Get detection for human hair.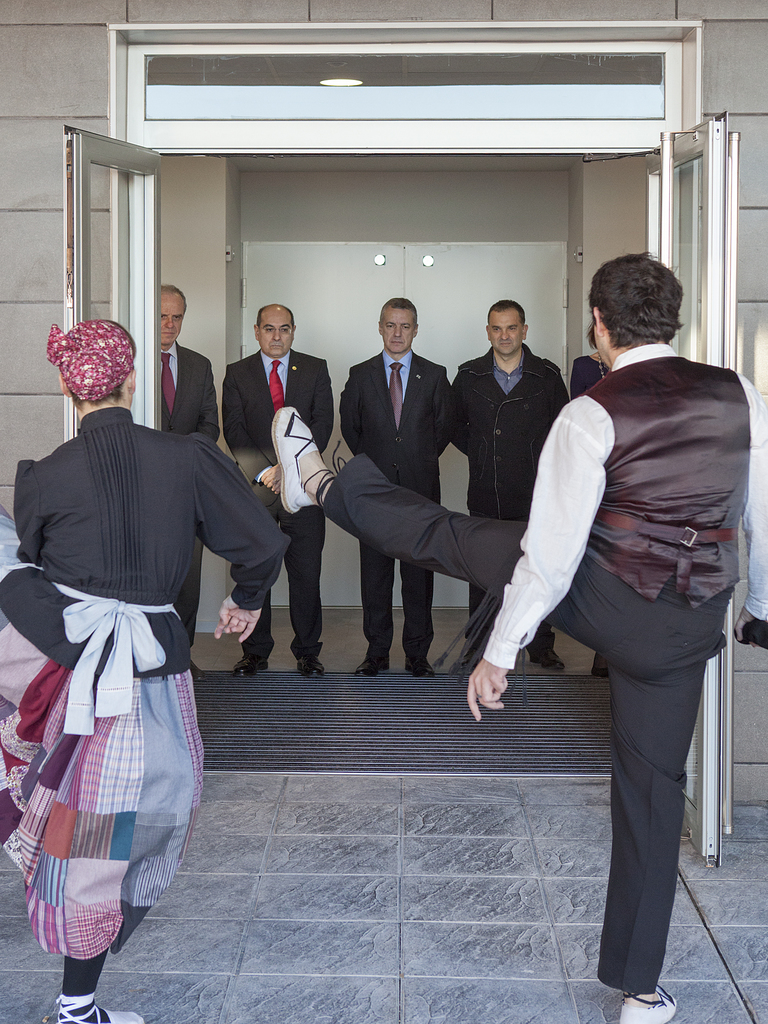
Detection: {"x1": 603, "y1": 252, "x2": 684, "y2": 360}.
